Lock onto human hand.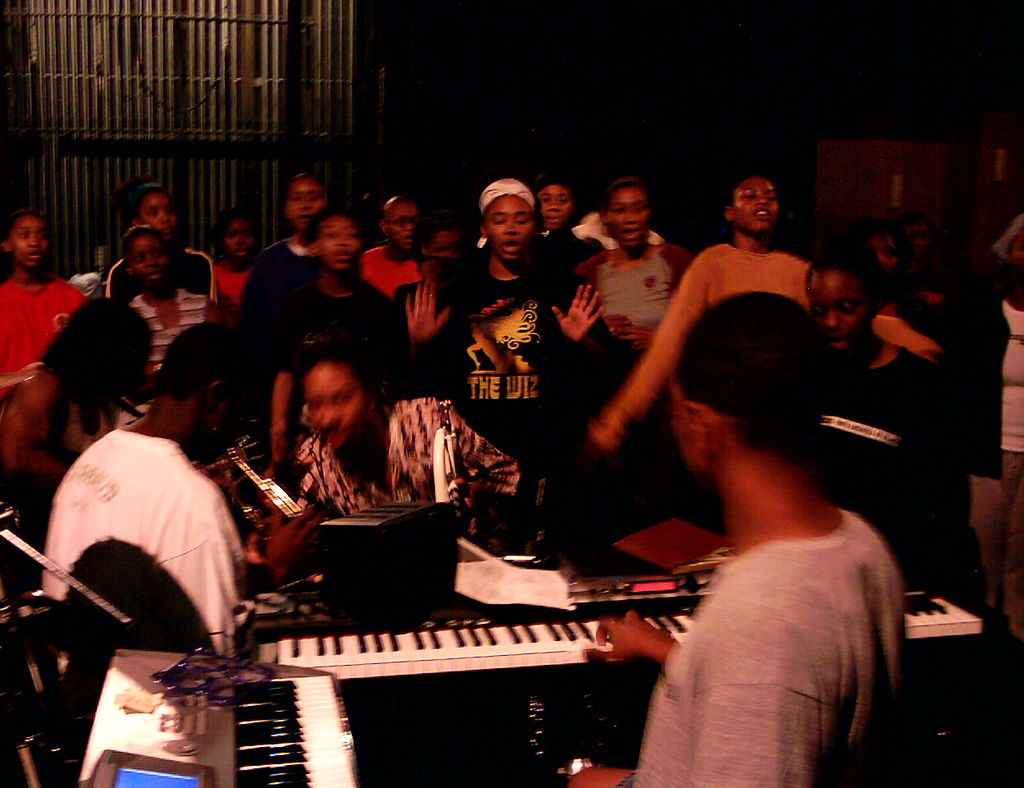
Locked: bbox=[614, 328, 655, 355].
